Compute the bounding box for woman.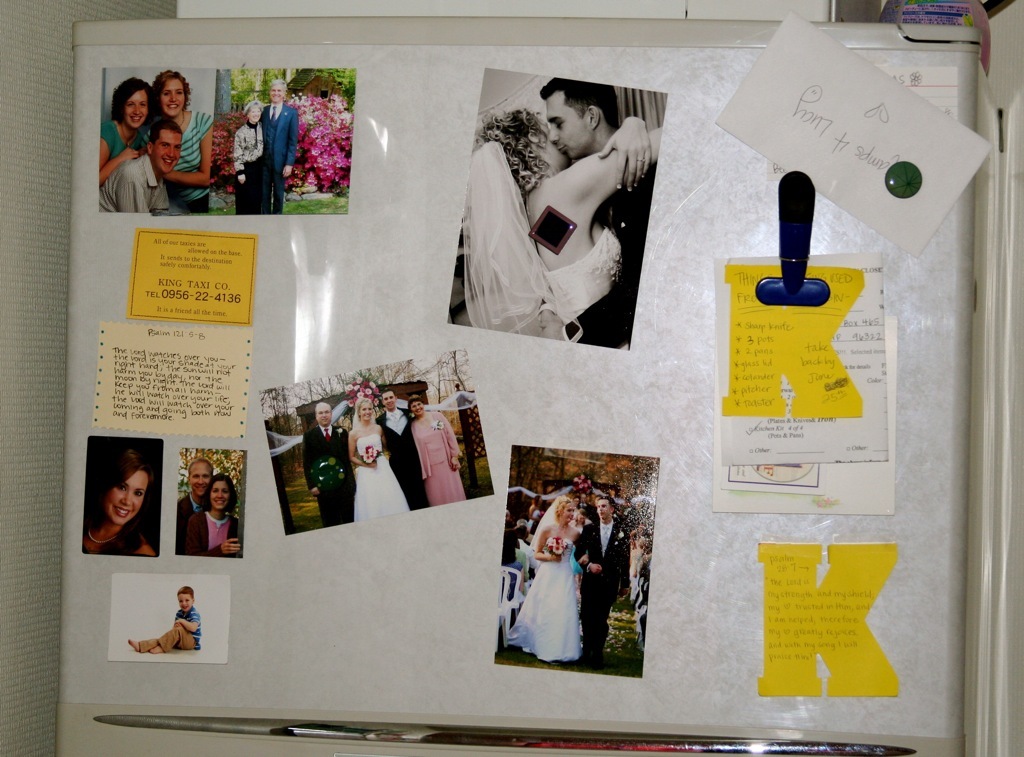
pyautogui.locateOnScreen(103, 75, 159, 190).
